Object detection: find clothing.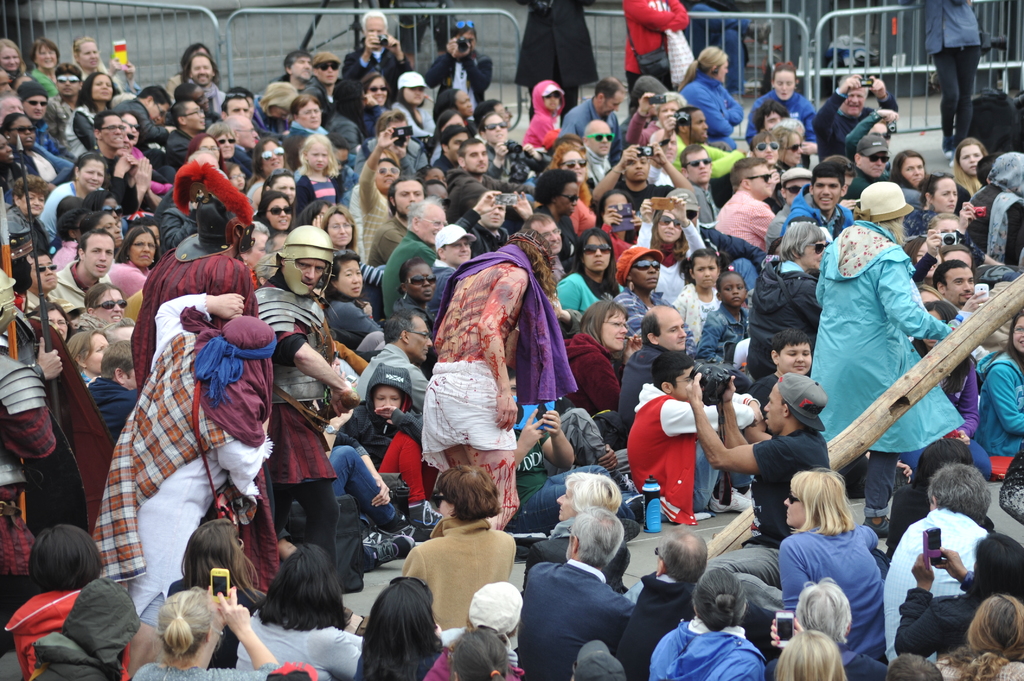
left=426, top=252, right=465, bottom=344.
